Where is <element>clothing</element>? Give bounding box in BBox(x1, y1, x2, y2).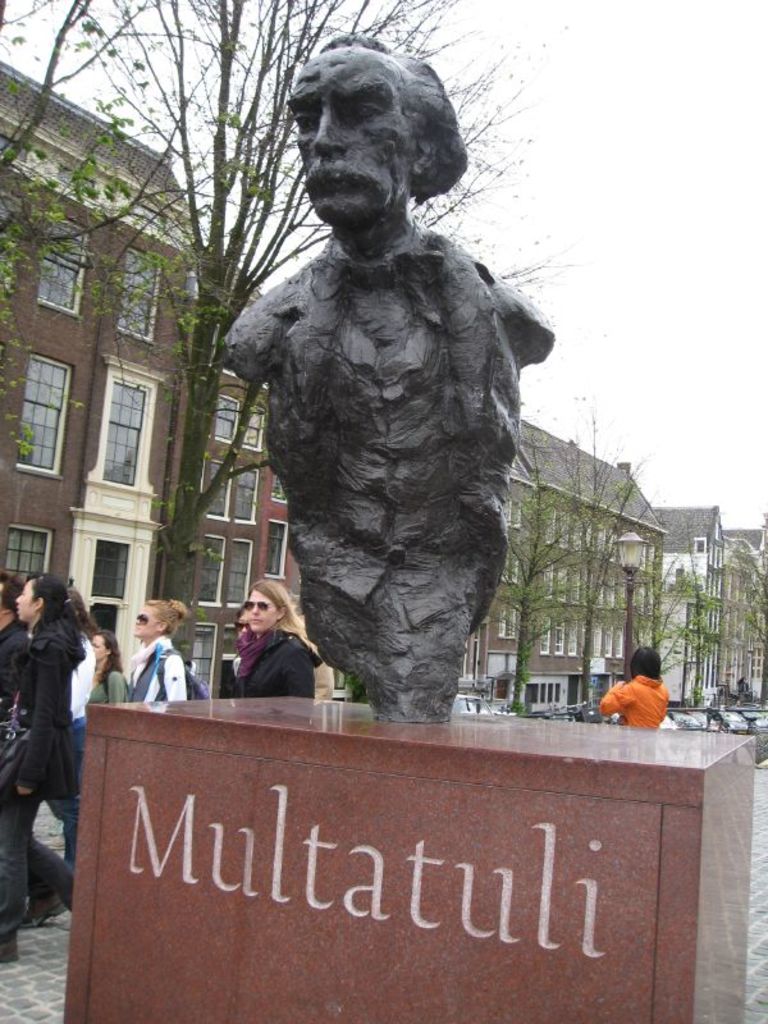
BBox(579, 668, 671, 708).
